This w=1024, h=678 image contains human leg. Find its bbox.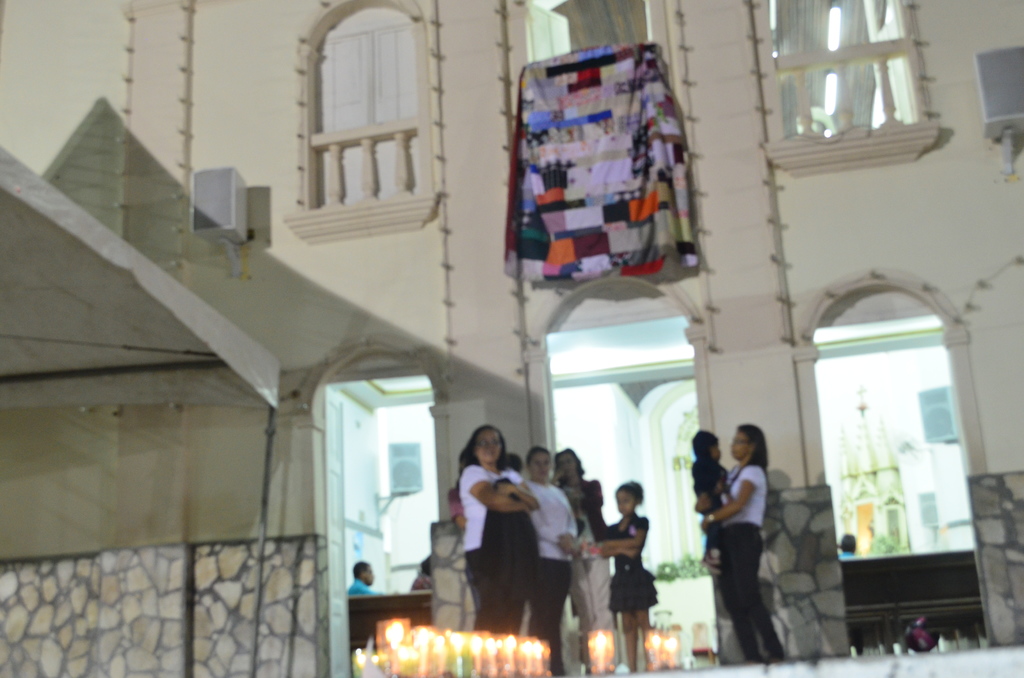
726 529 786 661.
